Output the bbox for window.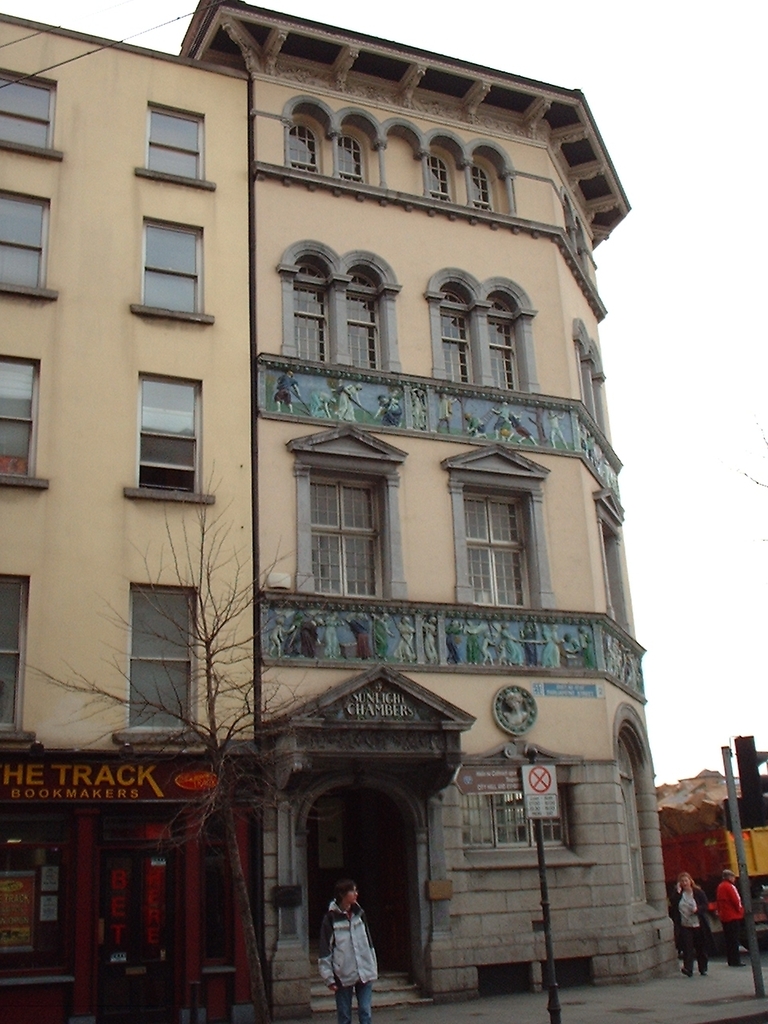
left=459, top=494, right=530, bottom=609.
